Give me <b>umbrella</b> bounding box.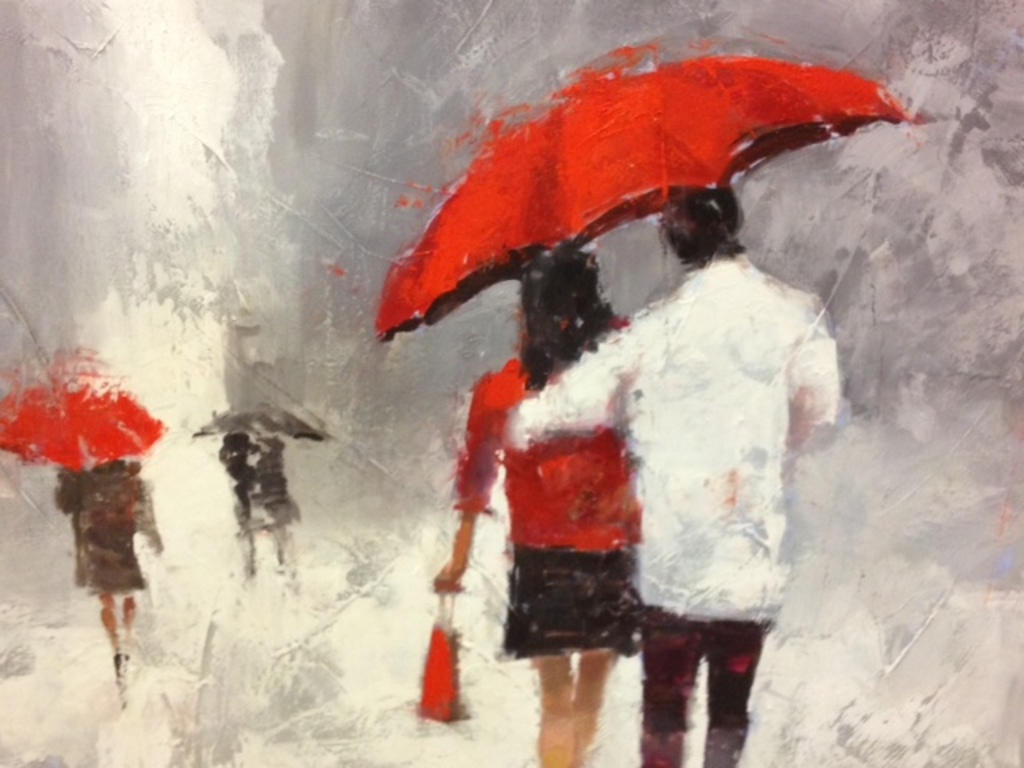
pyautogui.locateOnScreen(0, 371, 168, 467).
